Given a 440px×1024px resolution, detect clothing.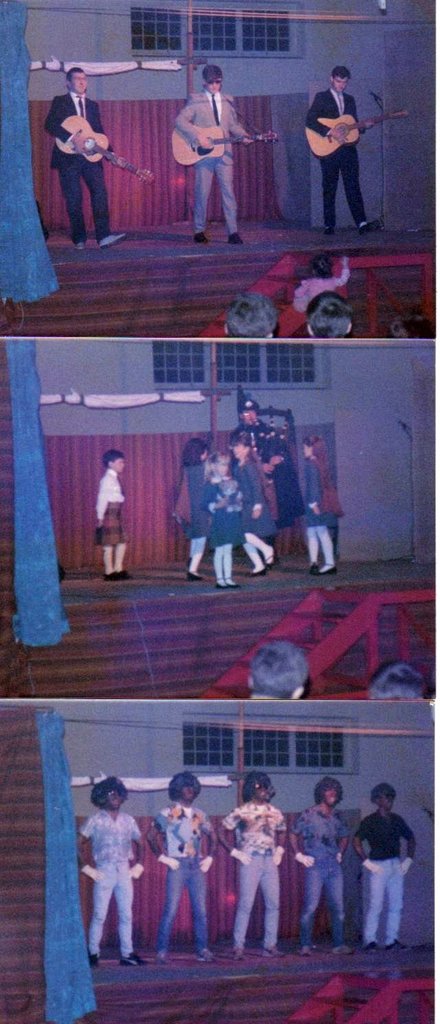
l=218, t=790, r=287, b=957.
